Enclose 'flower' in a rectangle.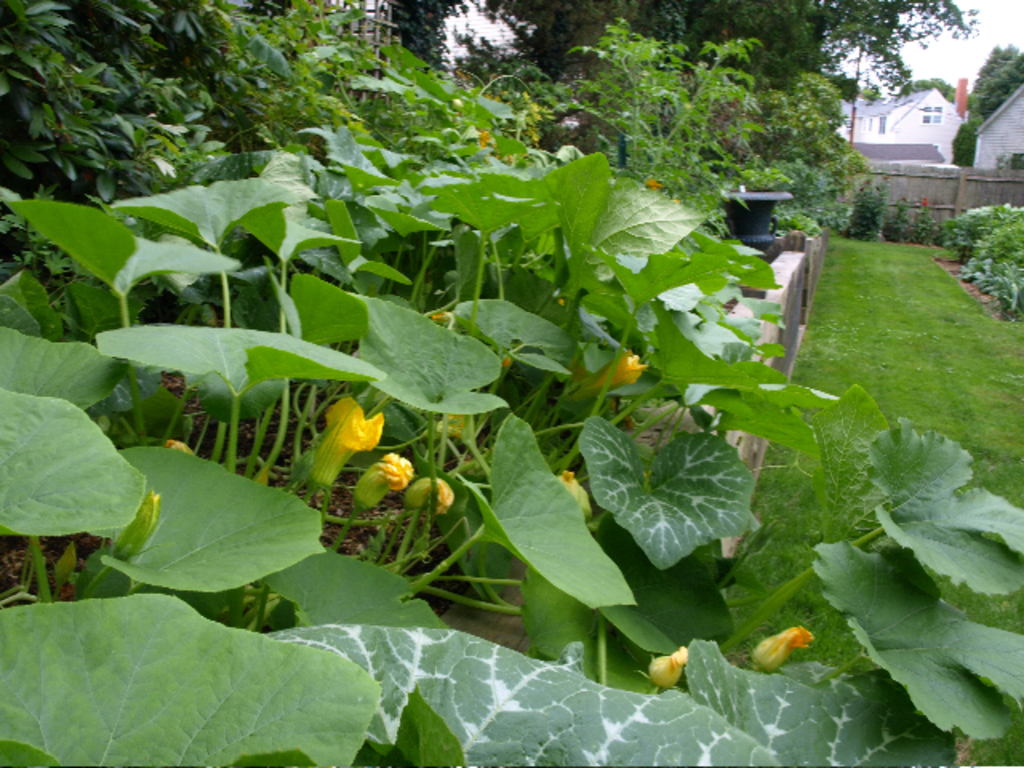
box(426, 309, 456, 320).
